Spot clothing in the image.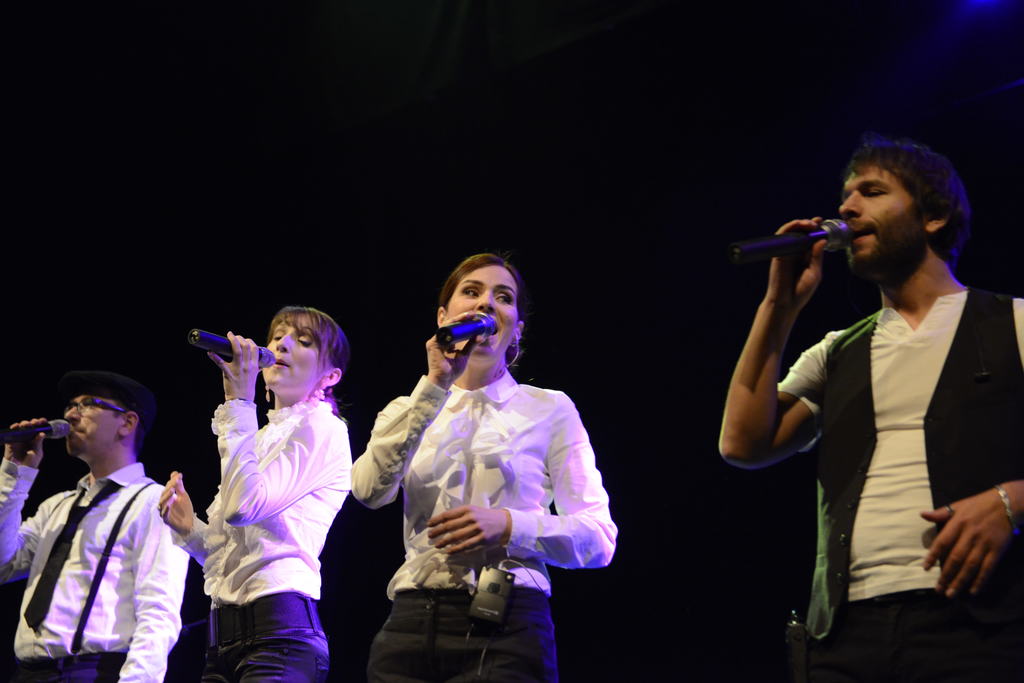
clothing found at 0:470:194:682.
